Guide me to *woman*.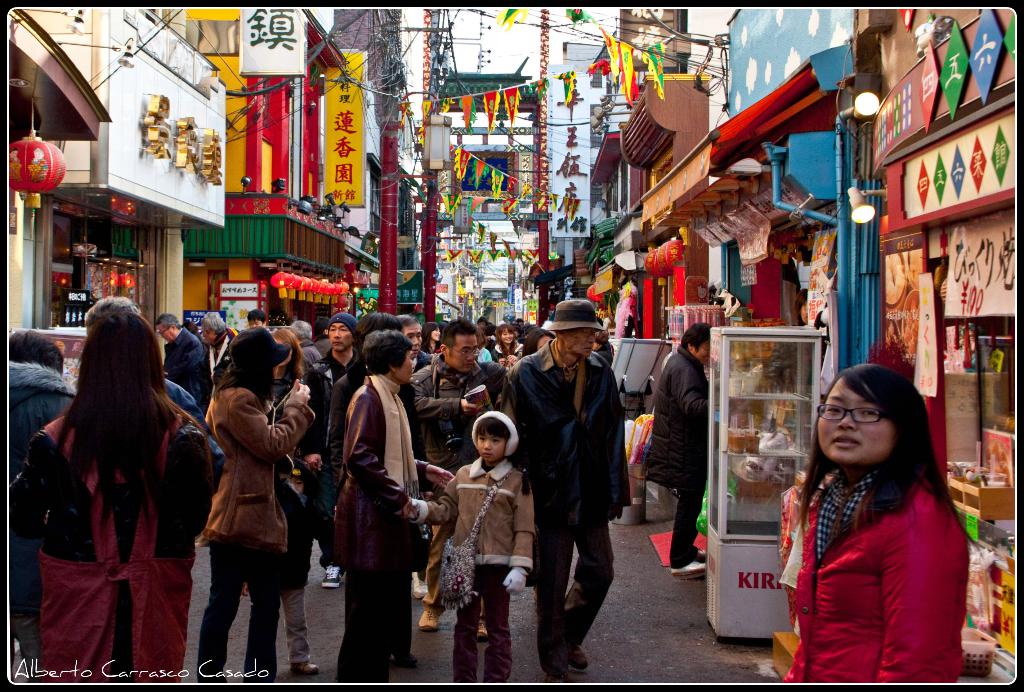
Guidance: locate(12, 297, 230, 686).
